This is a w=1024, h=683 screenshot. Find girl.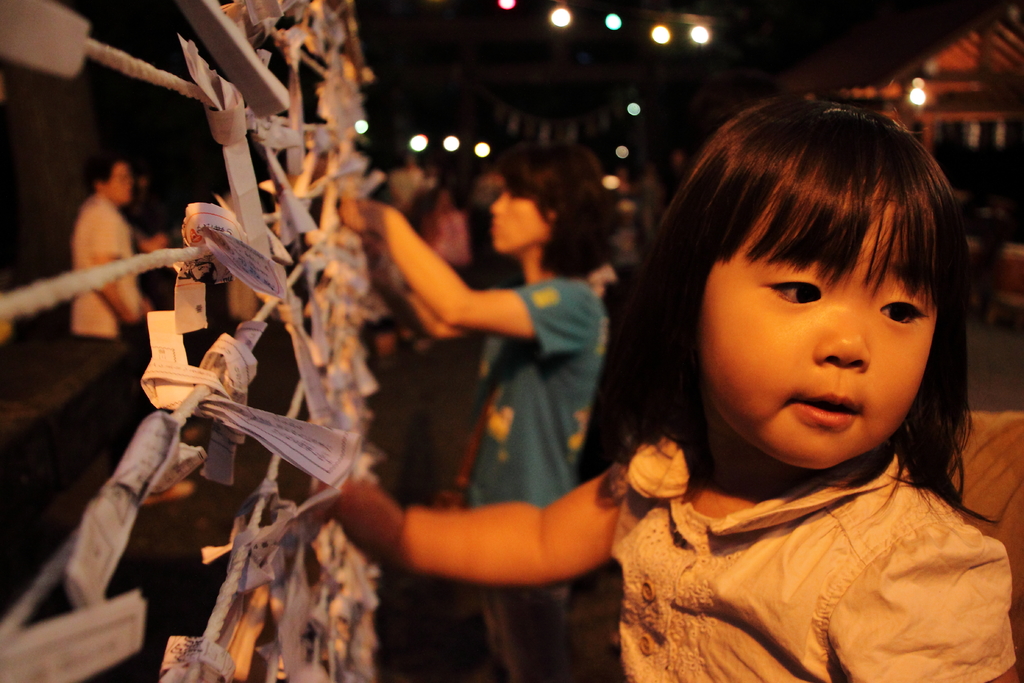
Bounding box: region(330, 101, 1023, 682).
